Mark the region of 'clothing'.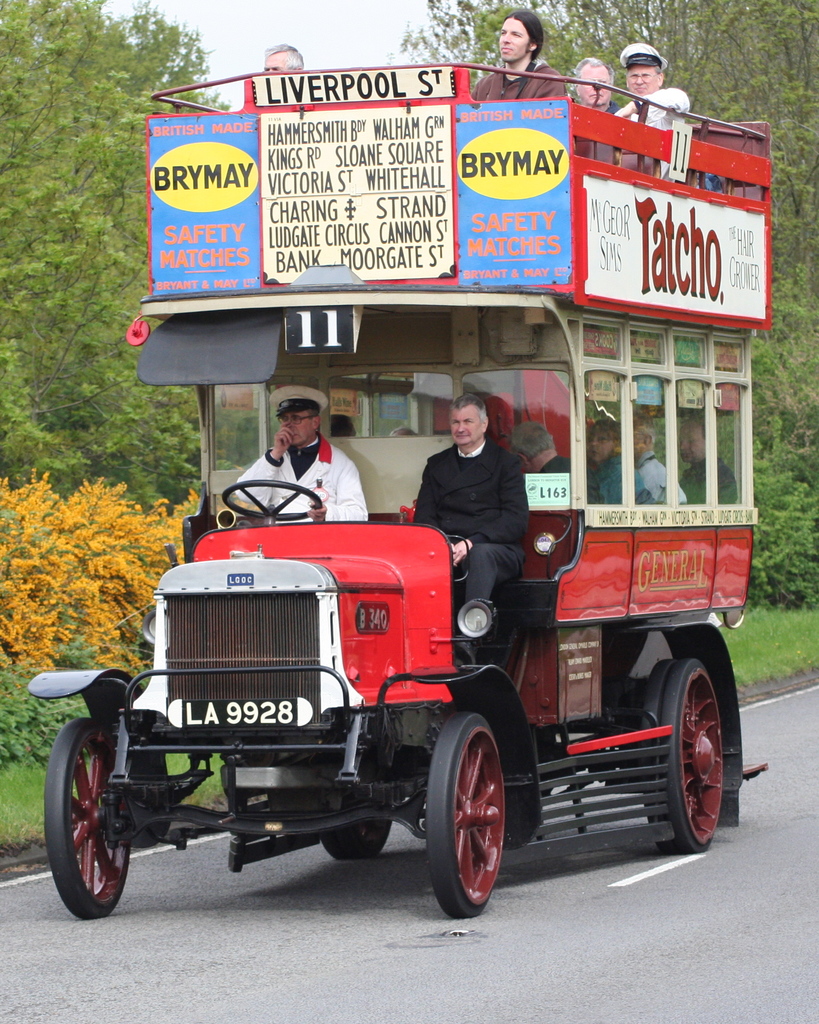
Region: rect(215, 436, 365, 526).
